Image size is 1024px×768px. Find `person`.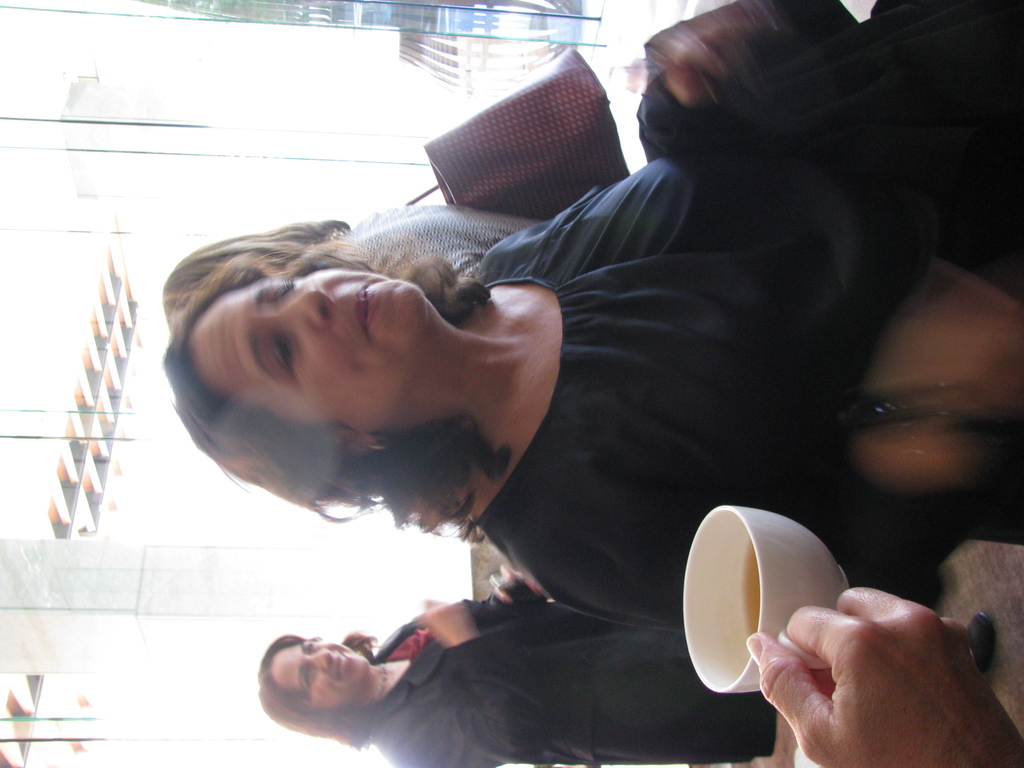
<bbox>743, 587, 1023, 767</bbox>.
